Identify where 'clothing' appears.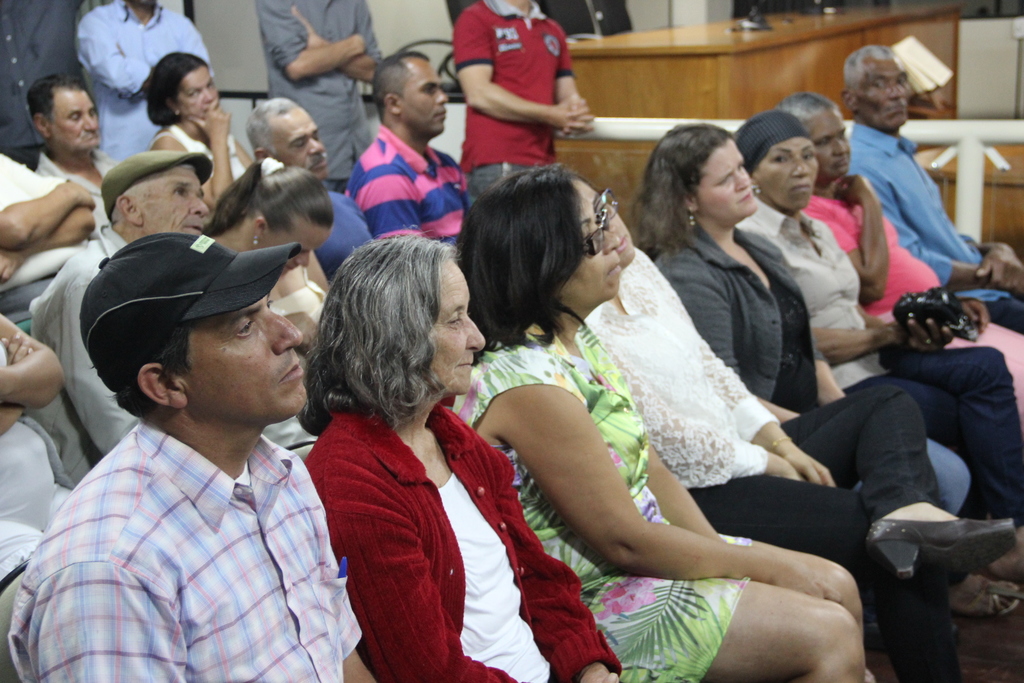
Appears at rect(566, 224, 963, 674).
